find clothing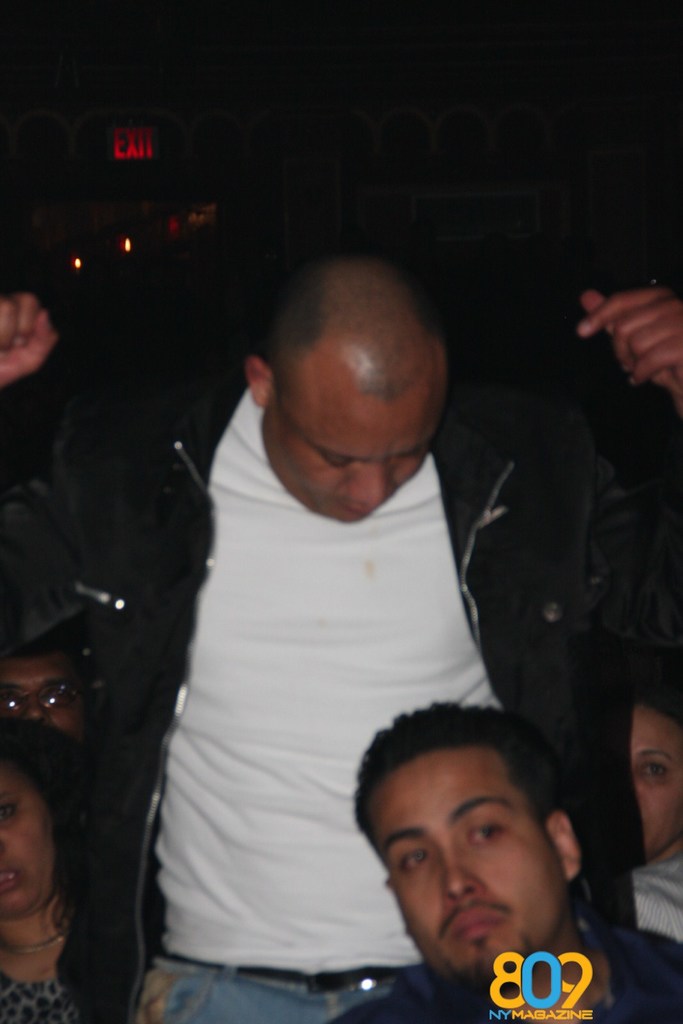
[0,862,168,1018]
